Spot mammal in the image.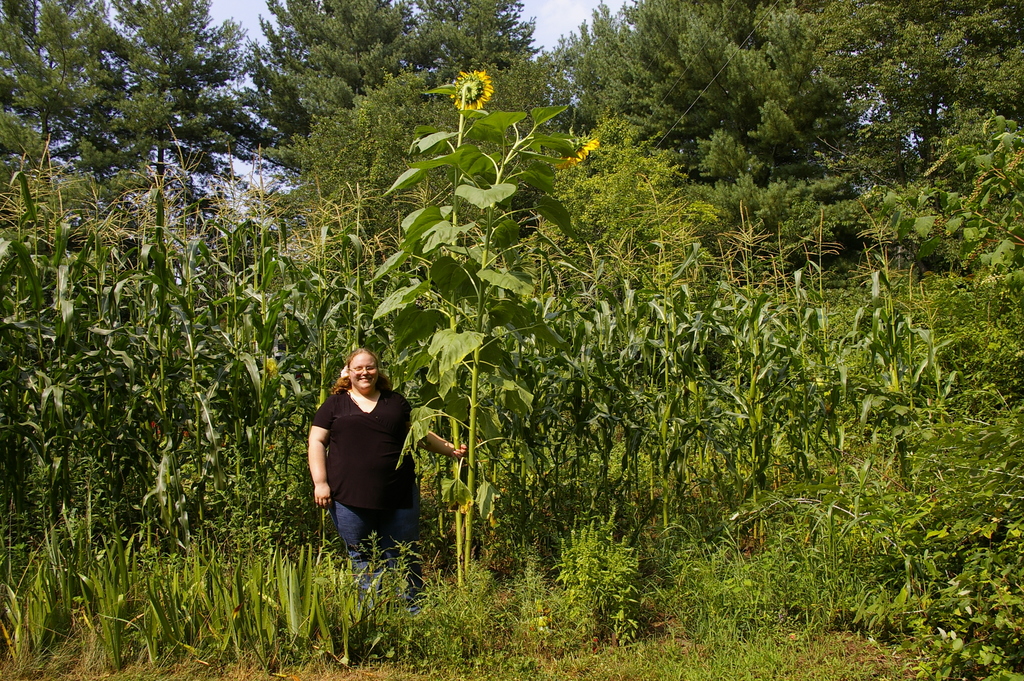
mammal found at (305, 353, 427, 587).
